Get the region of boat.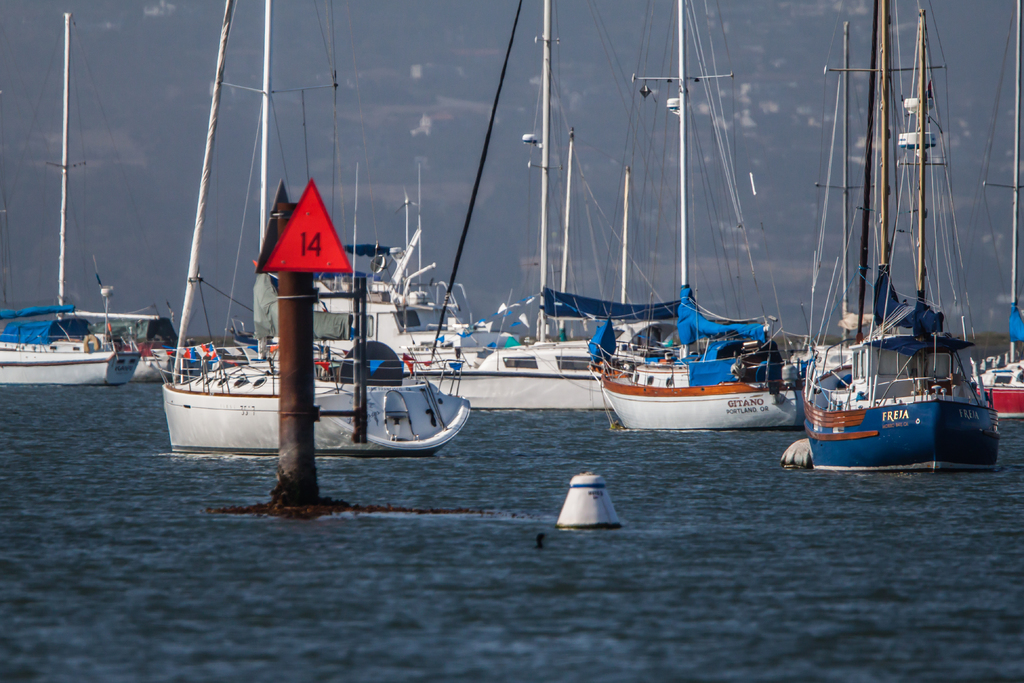
bbox=[58, 282, 199, 395].
